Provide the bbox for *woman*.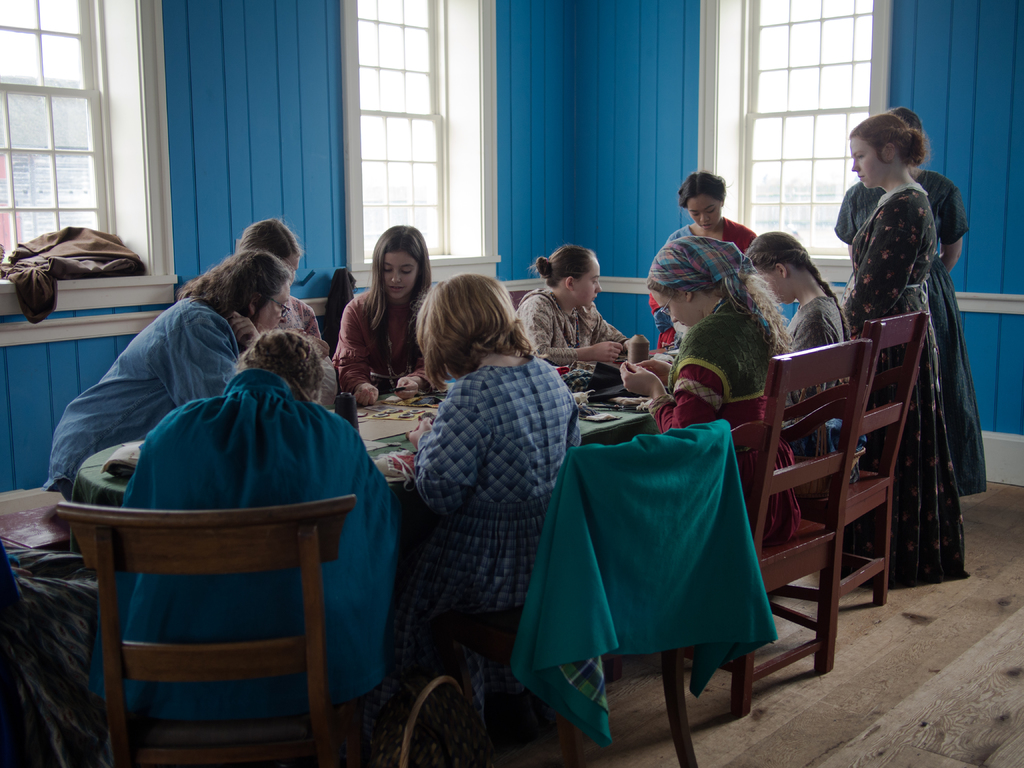
{"x1": 826, "y1": 109, "x2": 975, "y2": 589}.
